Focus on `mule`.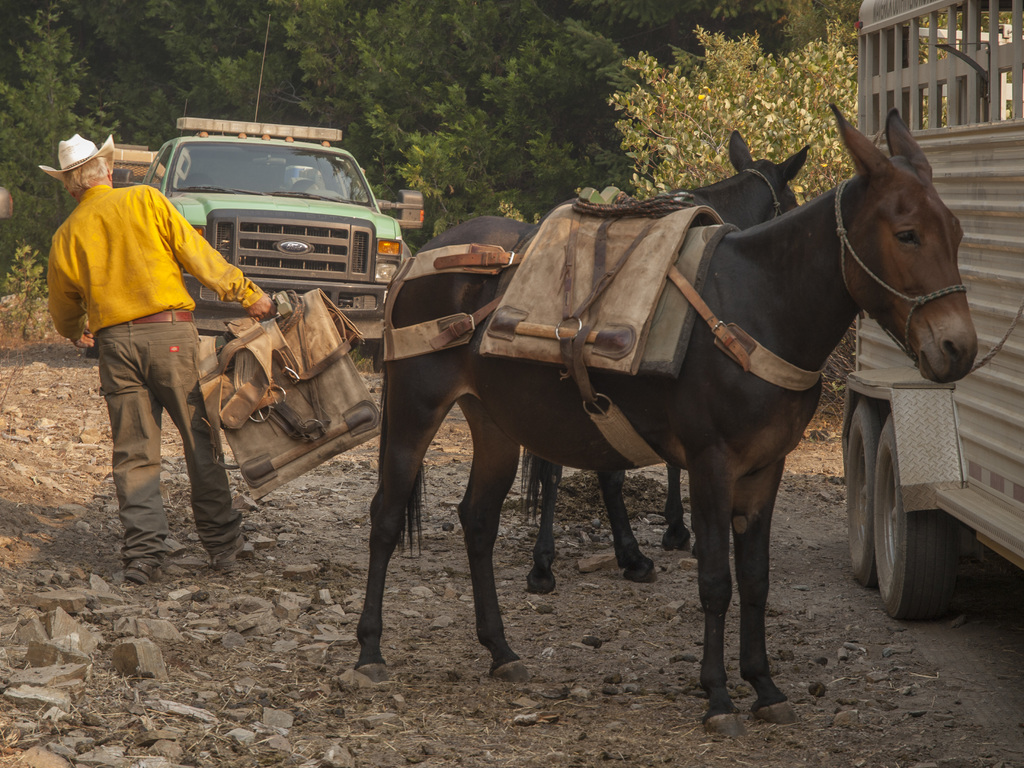
Focused at box=[355, 101, 979, 736].
